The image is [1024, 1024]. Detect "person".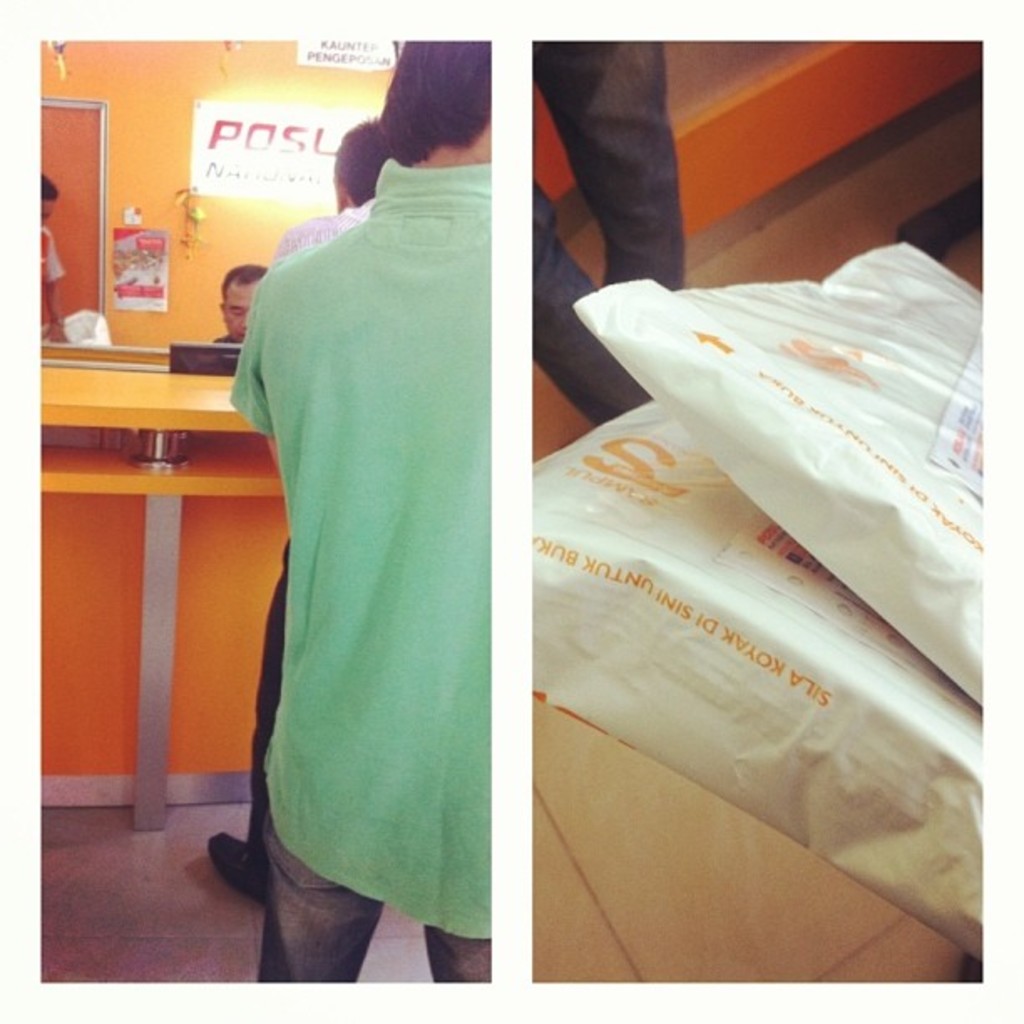
Detection: 33, 172, 69, 330.
